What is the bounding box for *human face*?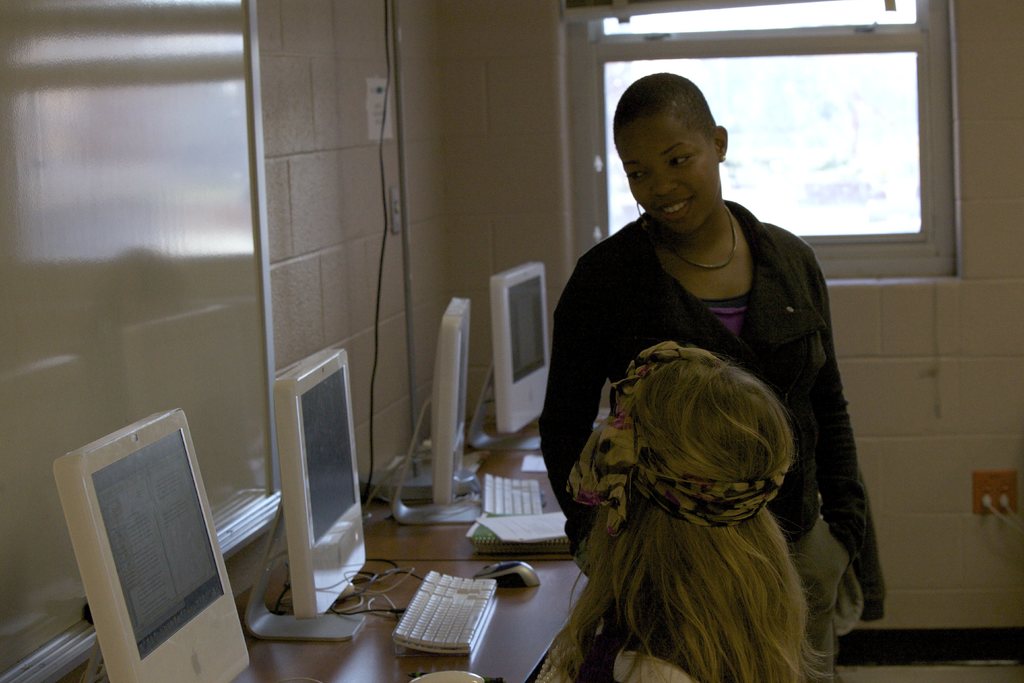
bbox=[612, 117, 719, 237].
